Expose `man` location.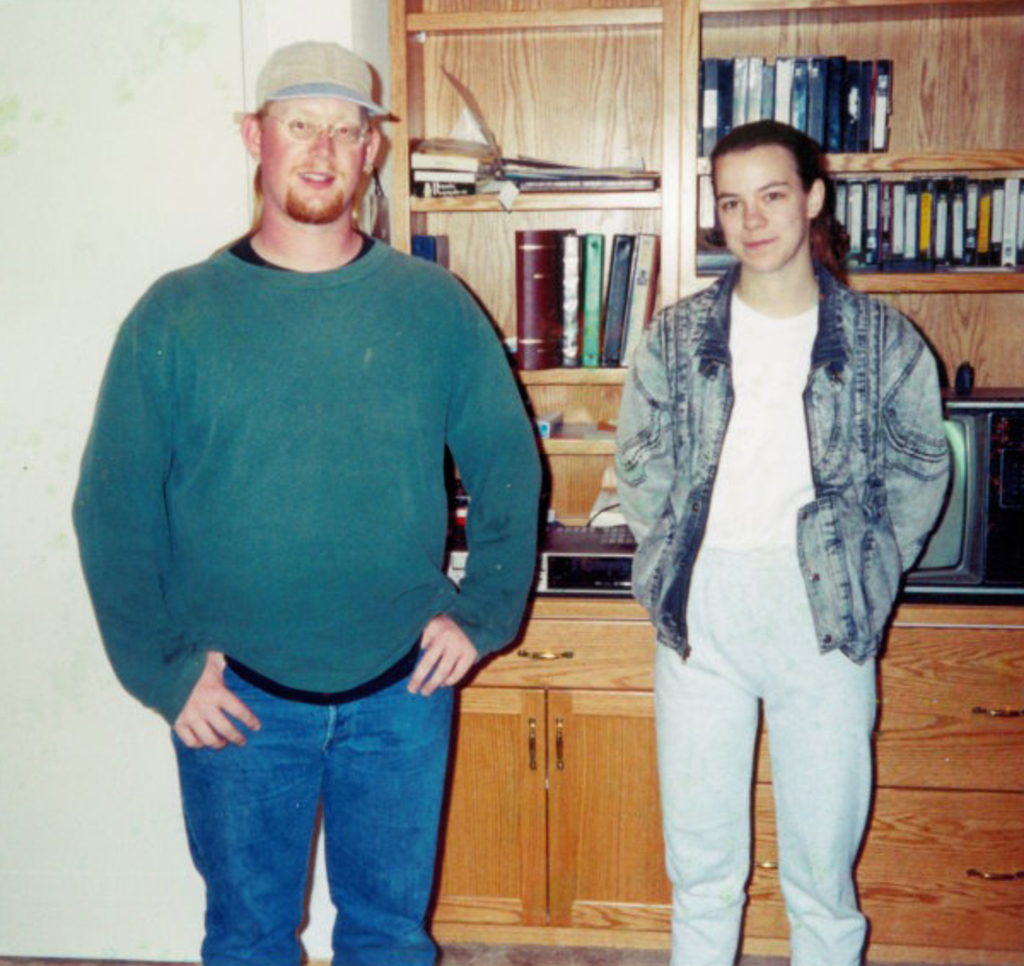
Exposed at <region>616, 121, 951, 964</region>.
